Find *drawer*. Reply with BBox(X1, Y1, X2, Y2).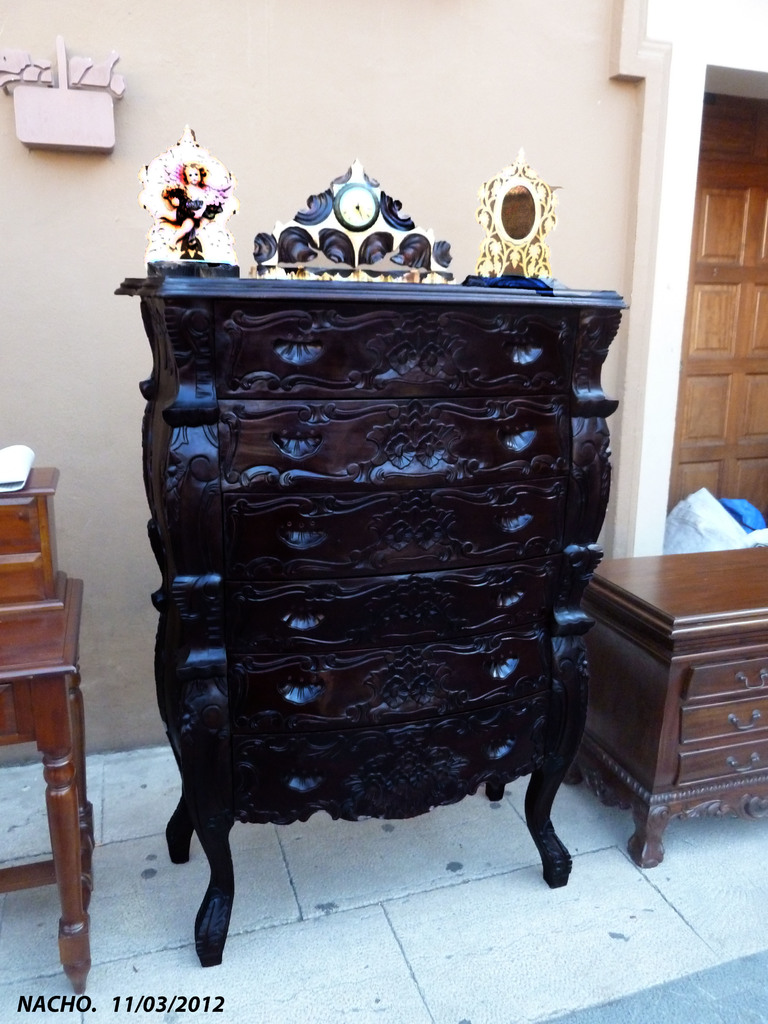
BBox(0, 494, 41, 556).
